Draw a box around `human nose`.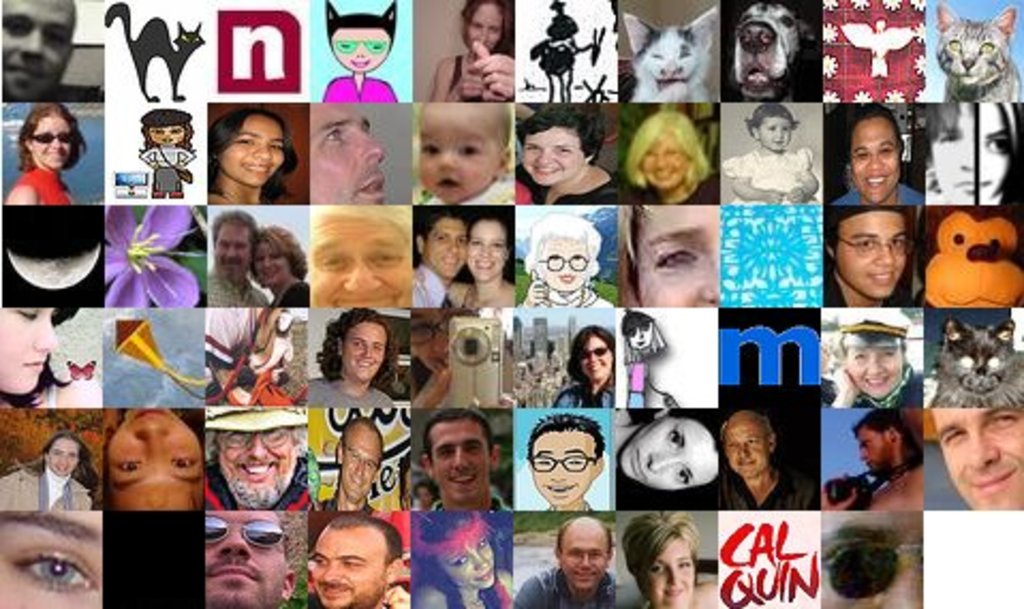
227:244:235:259.
